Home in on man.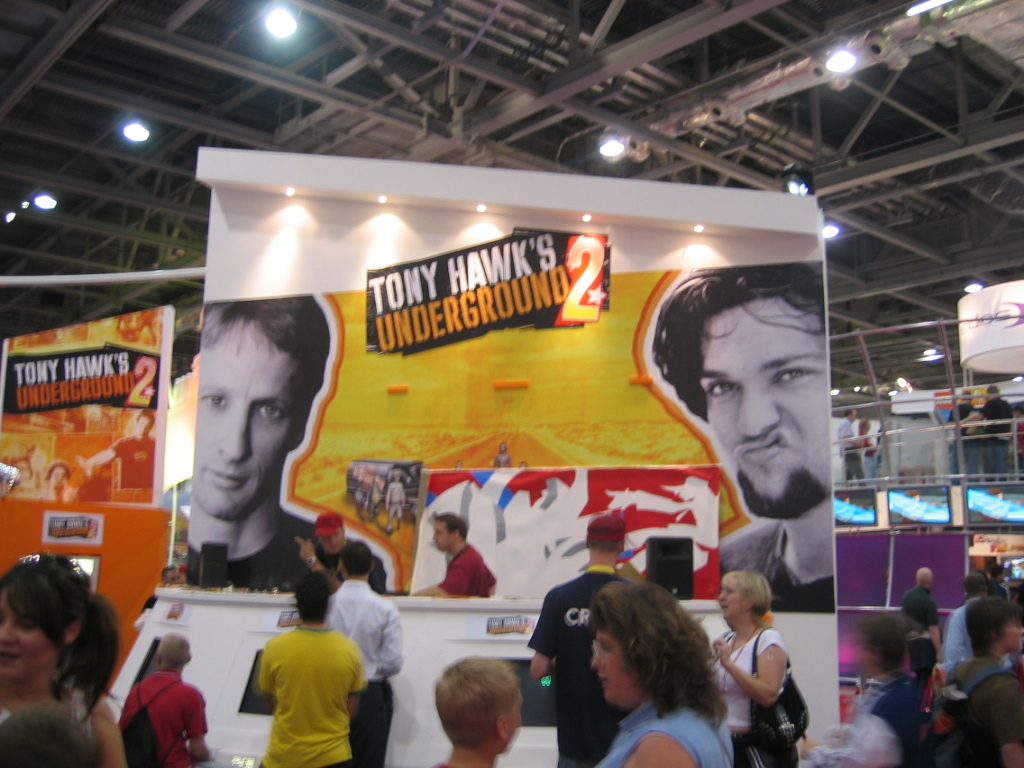
Homed in at x1=650 y1=263 x2=837 y2=613.
